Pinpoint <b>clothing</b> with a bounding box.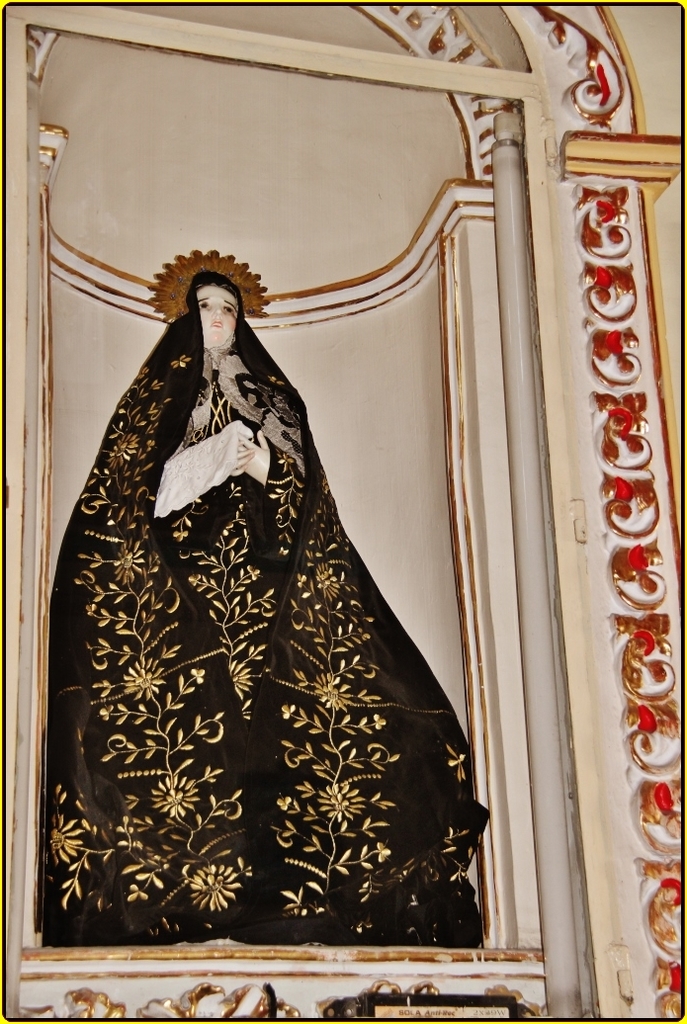
x1=37 y1=268 x2=473 y2=945.
